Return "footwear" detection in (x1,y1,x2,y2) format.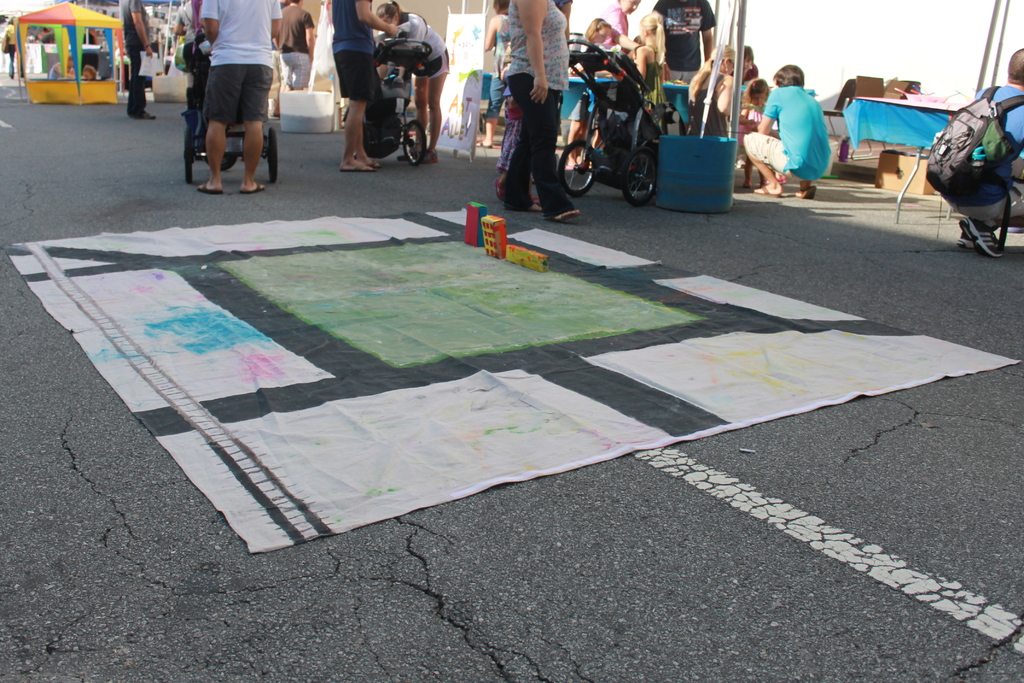
(500,199,540,215).
